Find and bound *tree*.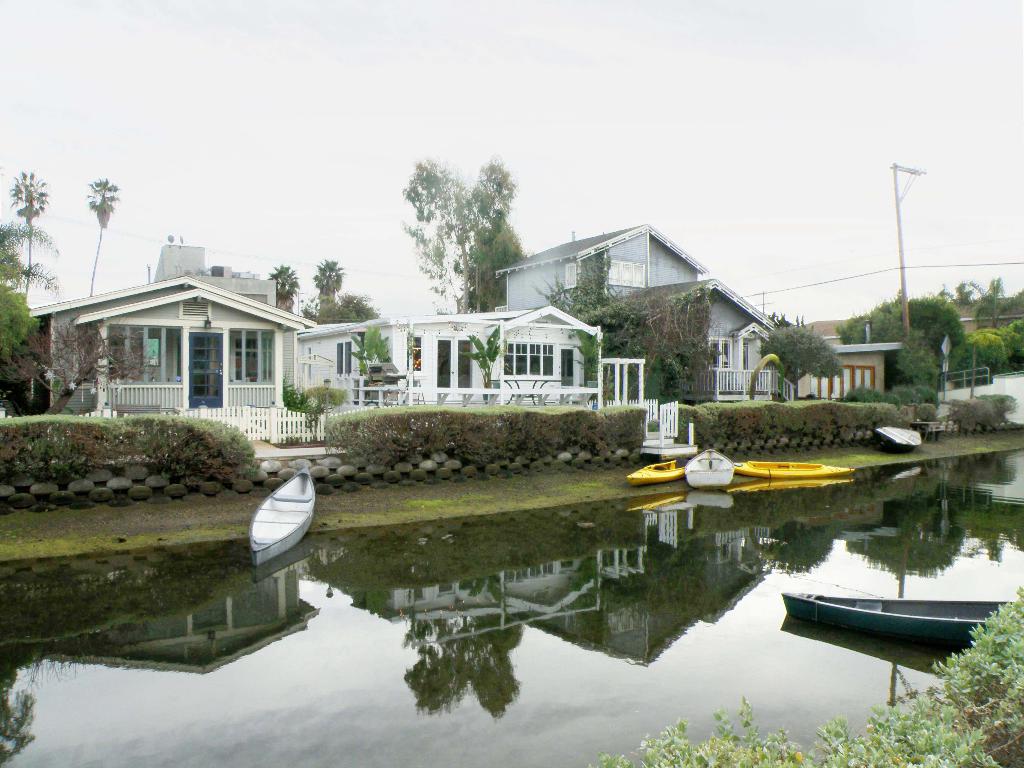
Bound: x1=270, y1=264, x2=299, y2=314.
